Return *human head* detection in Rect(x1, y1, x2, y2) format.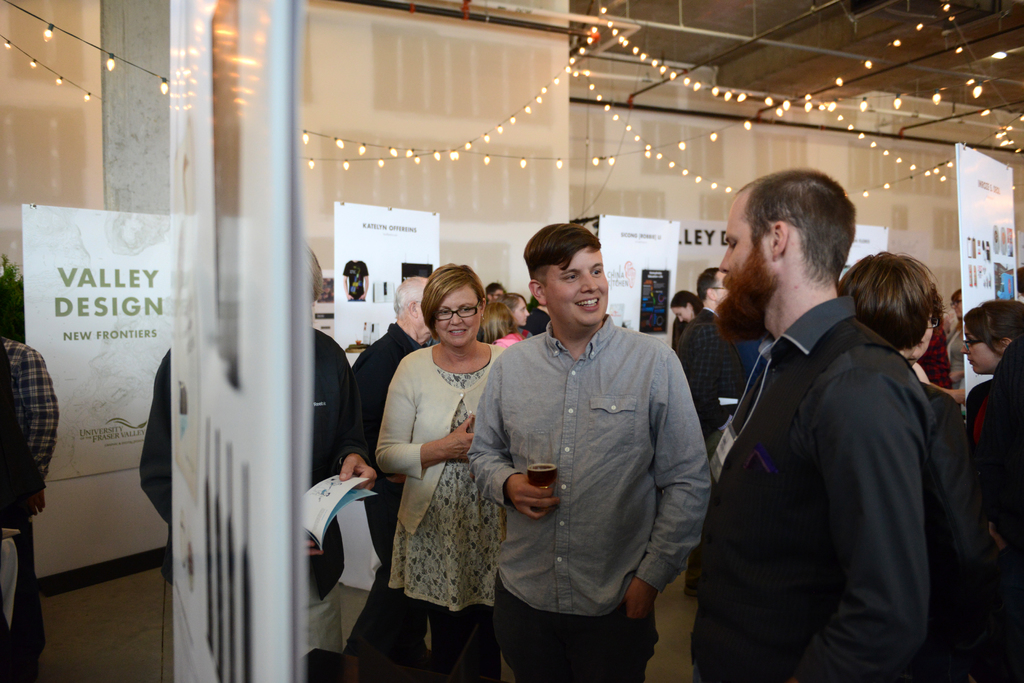
Rect(700, 265, 735, 309).
